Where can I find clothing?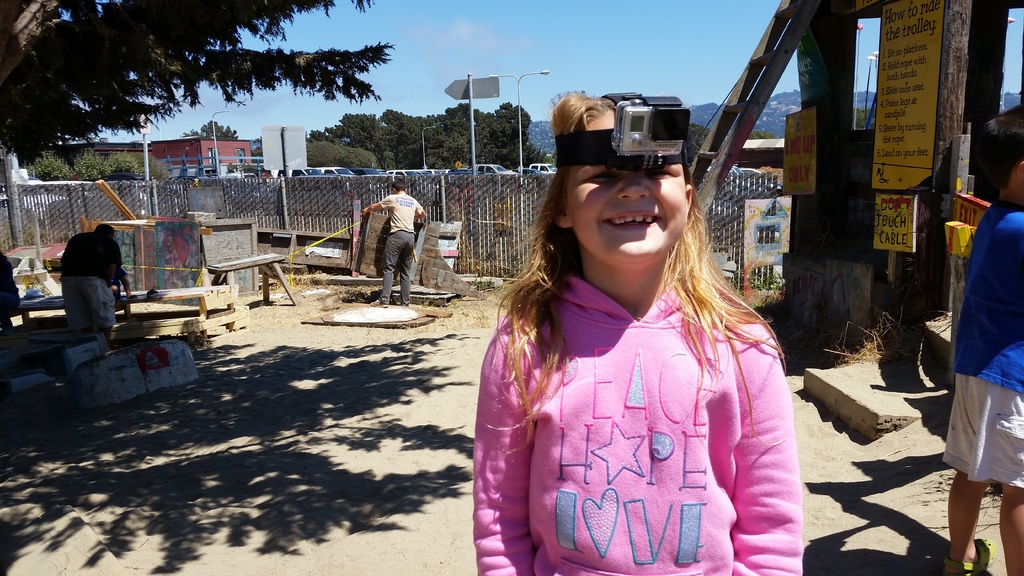
You can find it at box=[1, 248, 24, 318].
